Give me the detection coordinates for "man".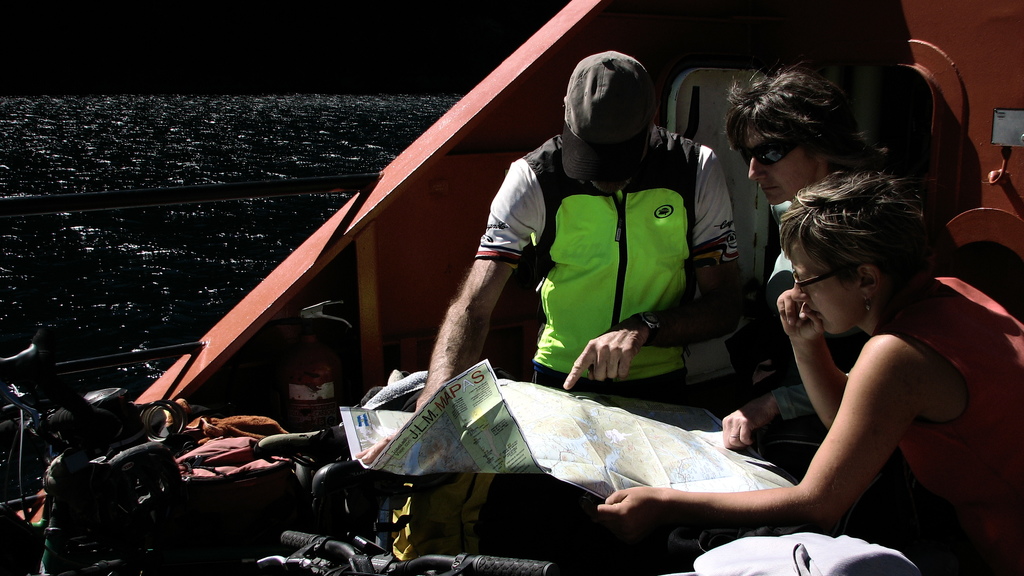
<box>721,60,893,450</box>.
